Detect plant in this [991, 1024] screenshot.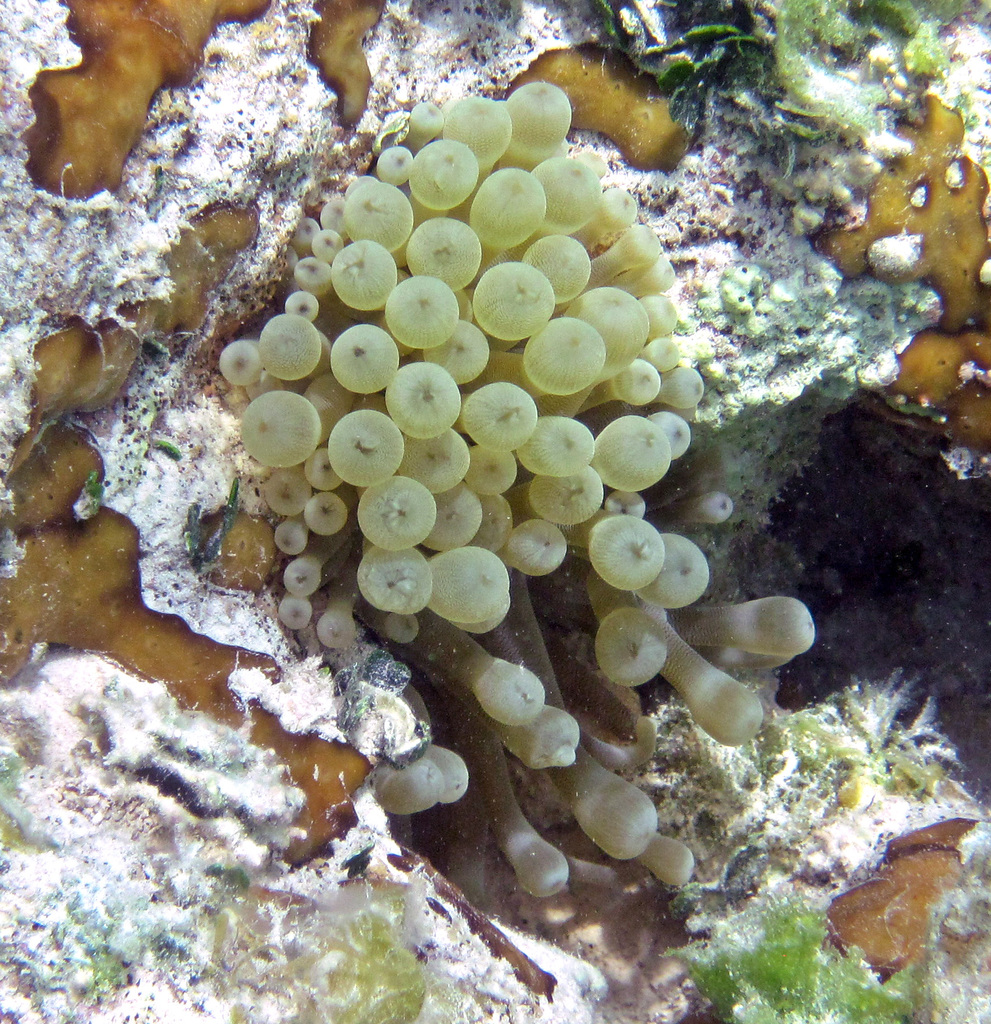
Detection: (x1=657, y1=900, x2=946, y2=1023).
